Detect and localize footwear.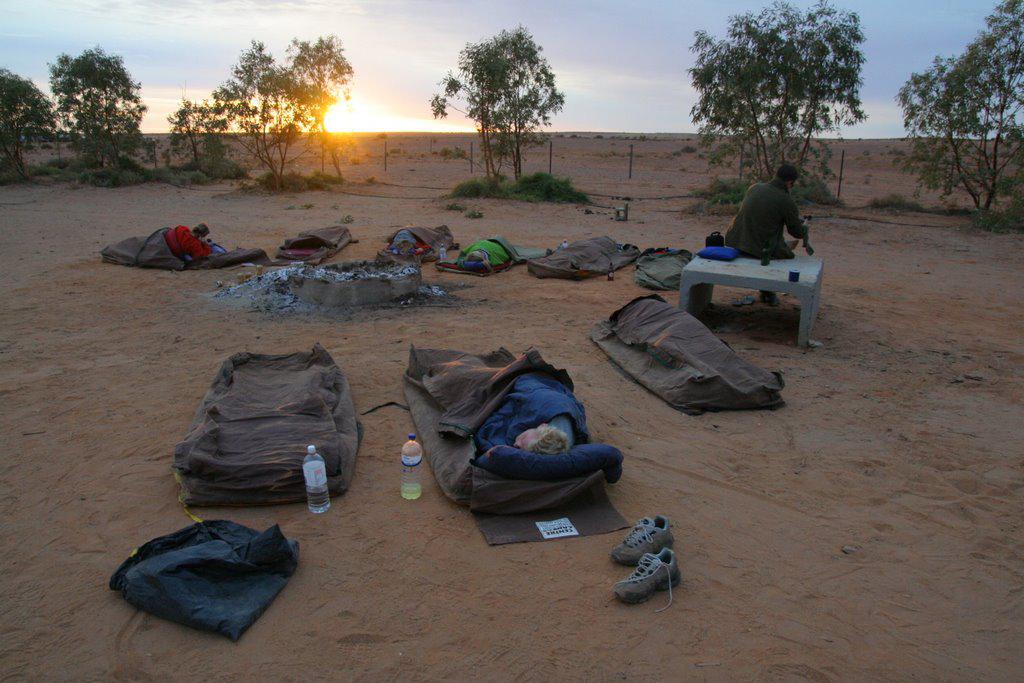
Localized at bbox=[611, 514, 676, 565].
